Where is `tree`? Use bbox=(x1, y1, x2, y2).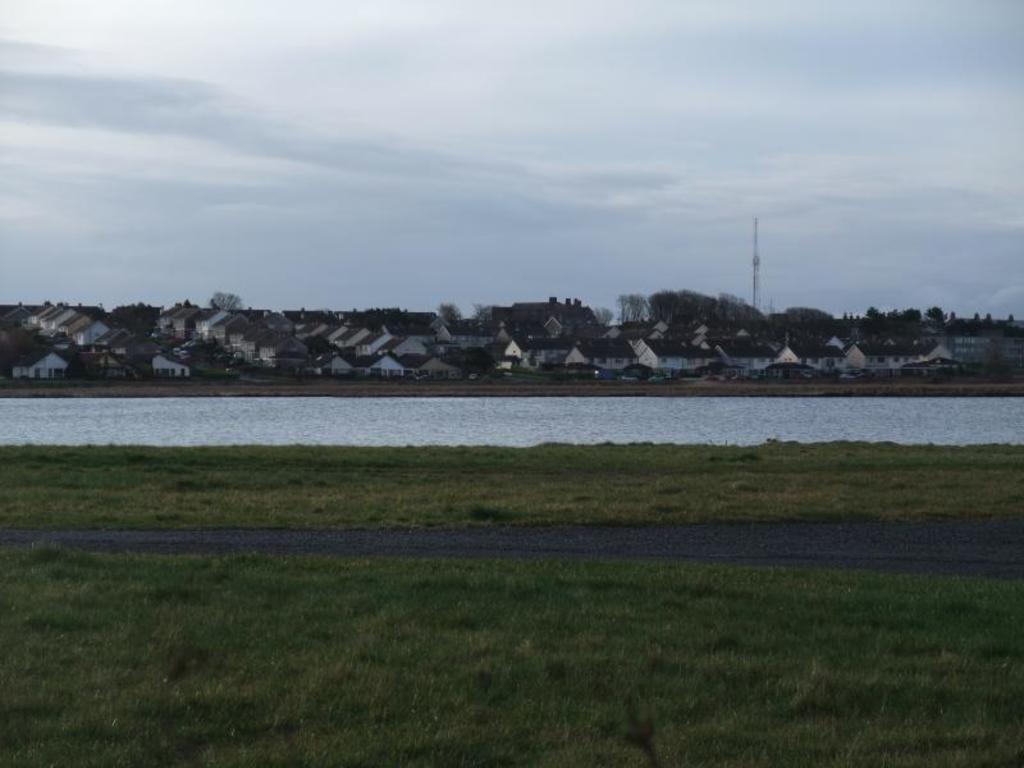
bbox=(434, 301, 468, 328).
